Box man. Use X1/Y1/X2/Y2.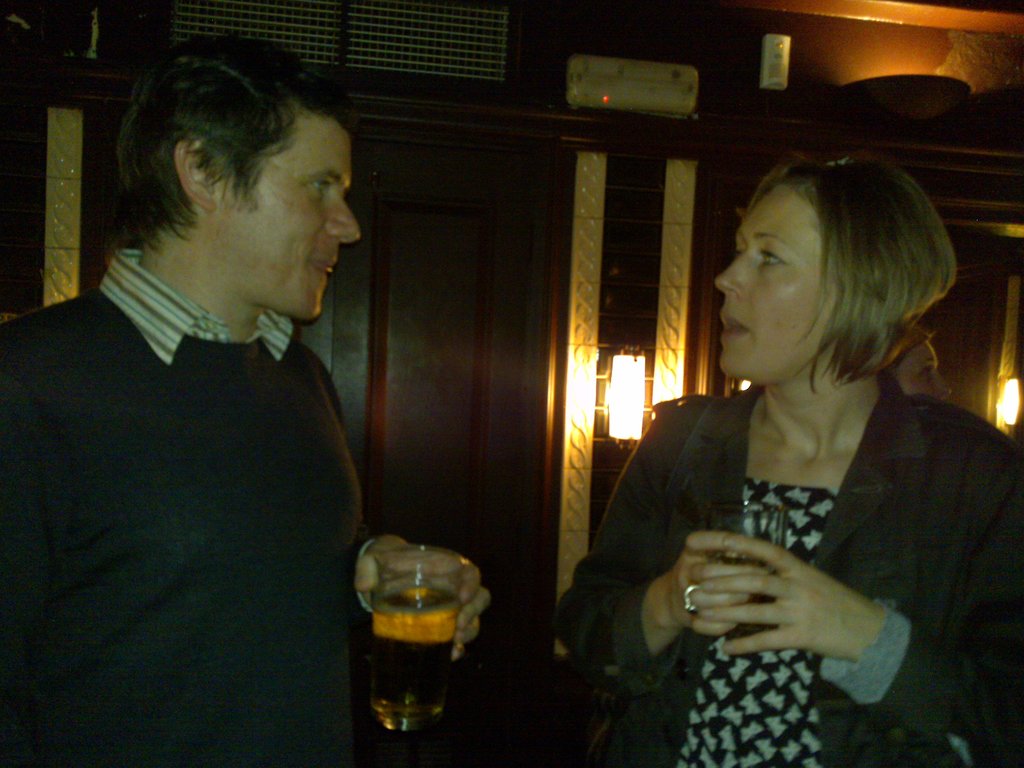
0/33/384/766.
